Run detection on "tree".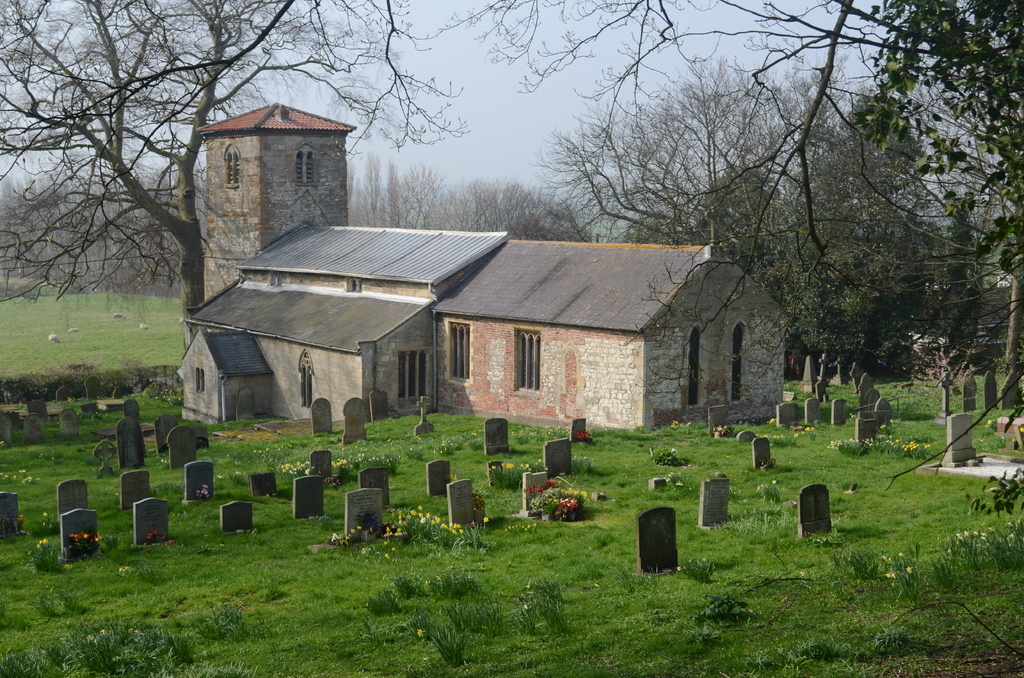
Result: select_region(450, 0, 721, 125).
